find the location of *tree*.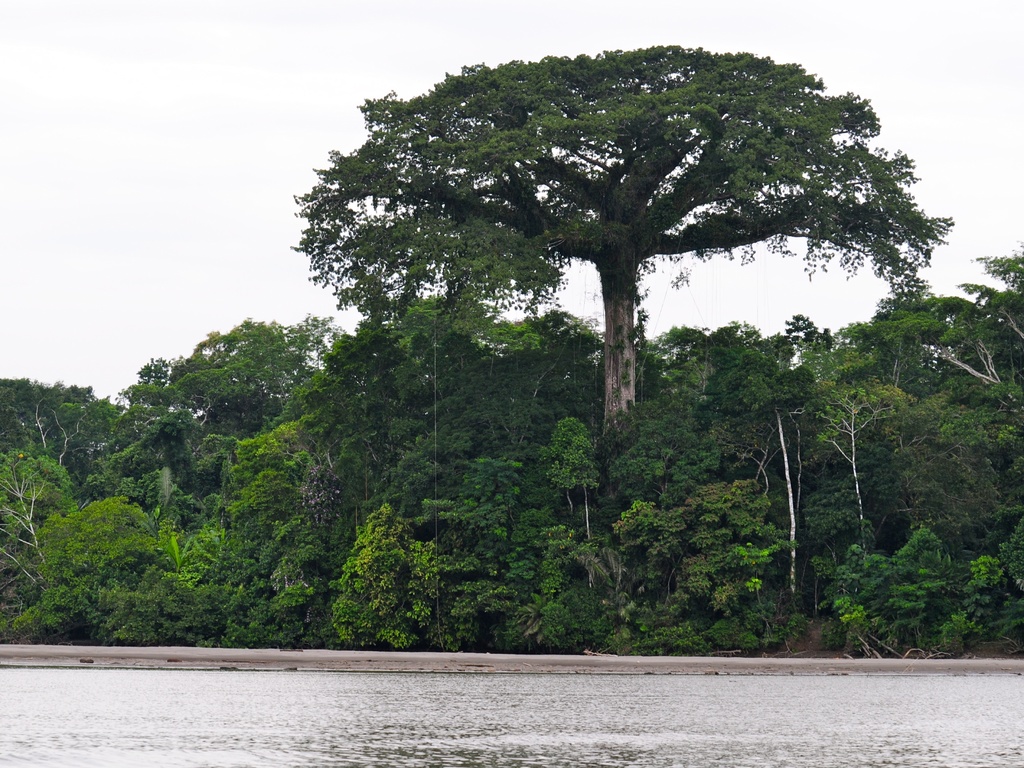
Location: [left=636, top=322, right=836, bottom=659].
